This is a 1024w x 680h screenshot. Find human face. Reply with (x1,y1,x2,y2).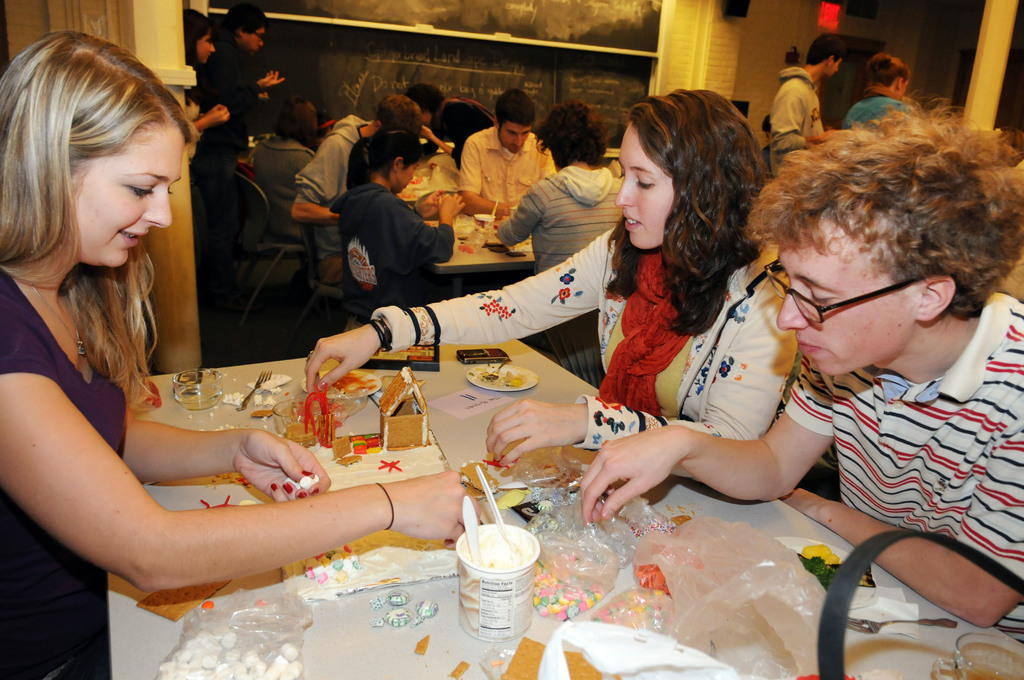
(72,130,183,268).
